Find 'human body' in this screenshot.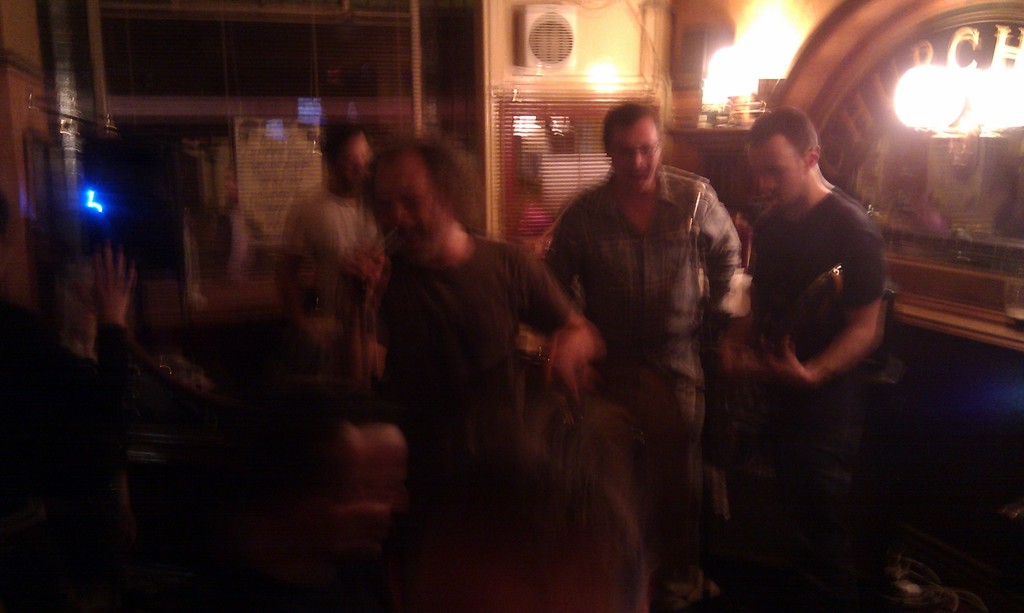
The bounding box for 'human body' is [x1=350, y1=138, x2=599, y2=612].
